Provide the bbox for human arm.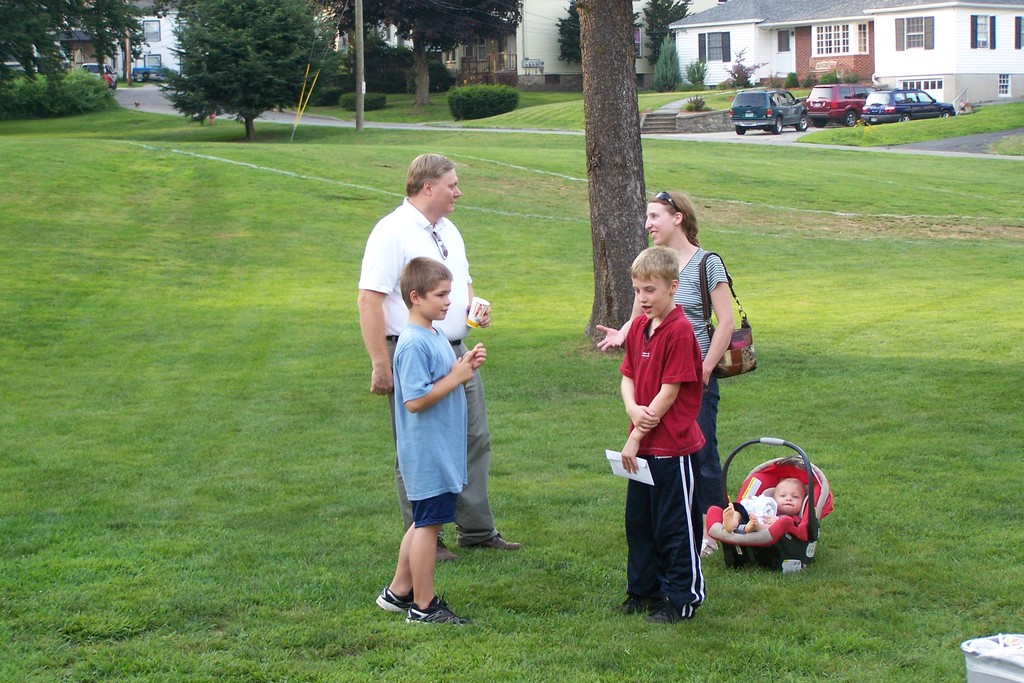
detection(398, 347, 474, 413).
